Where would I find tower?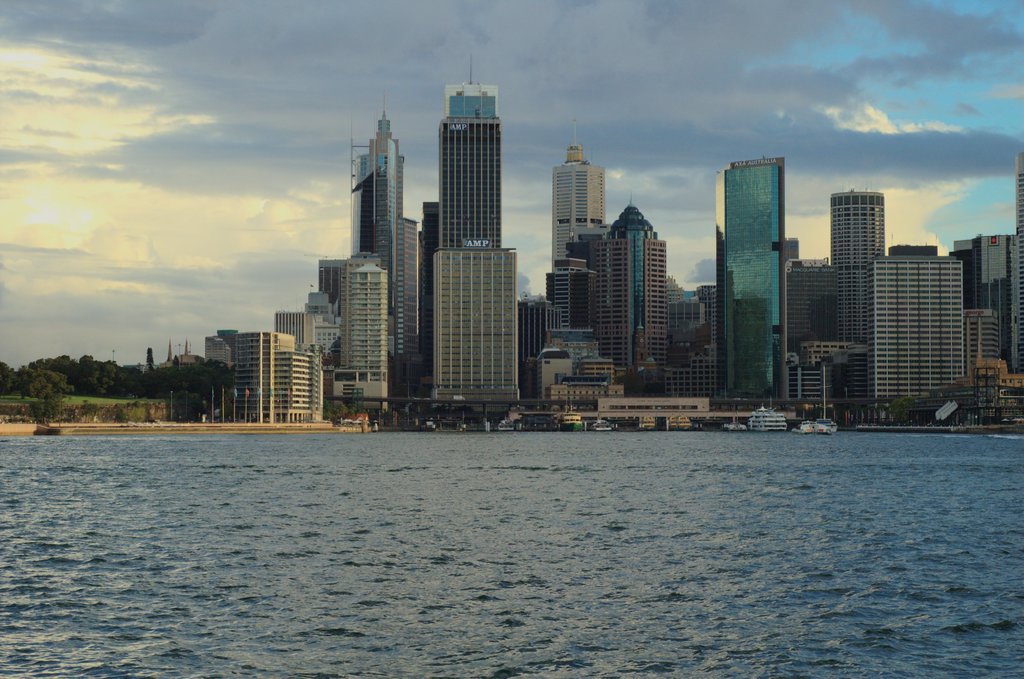
At 333:246:388:411.
